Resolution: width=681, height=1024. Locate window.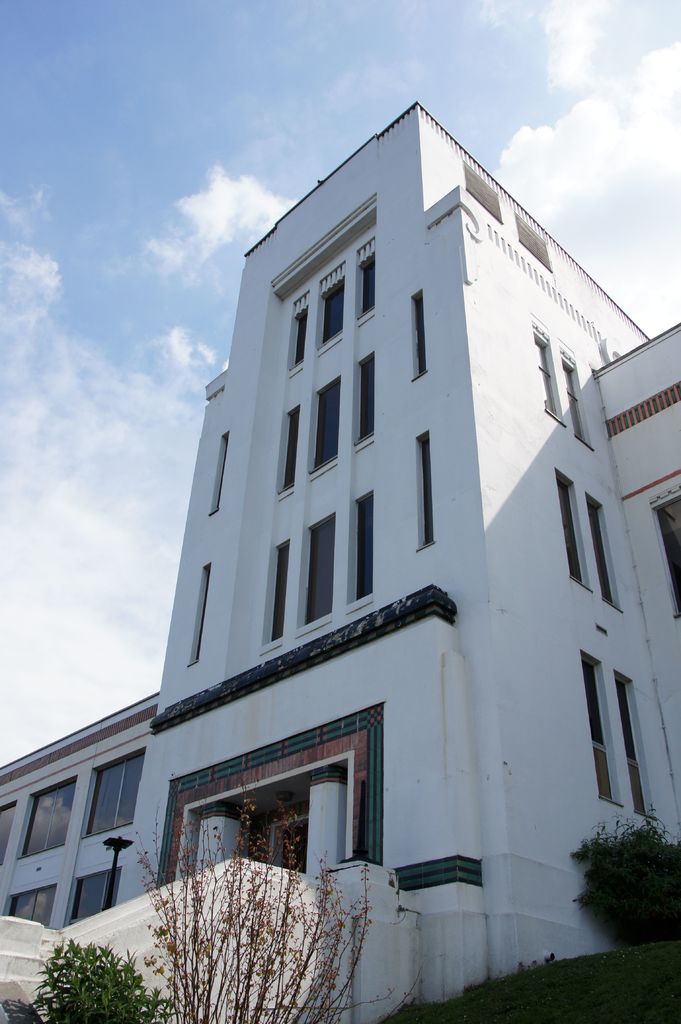
select_region(361, 350, 380, 438).
